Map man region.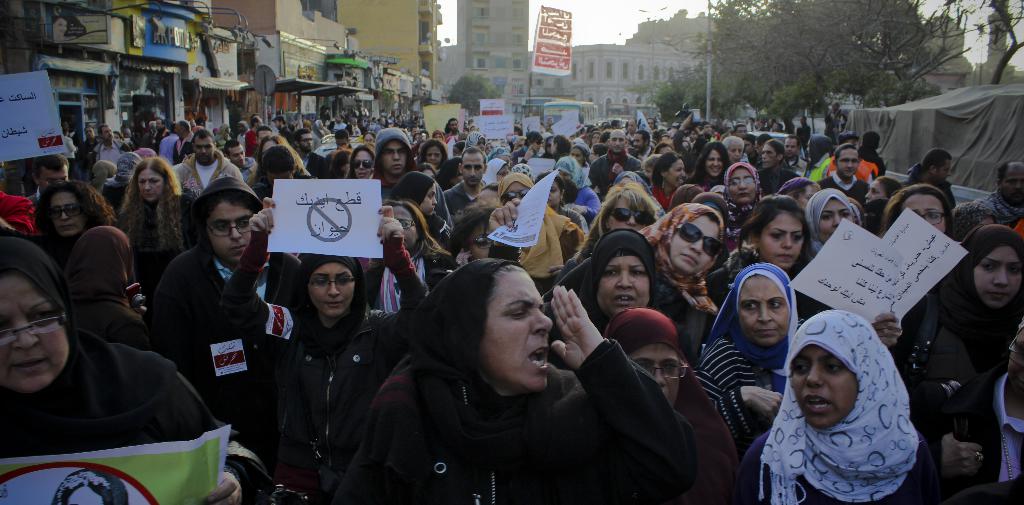
Mapped to (814,143,872,205).
